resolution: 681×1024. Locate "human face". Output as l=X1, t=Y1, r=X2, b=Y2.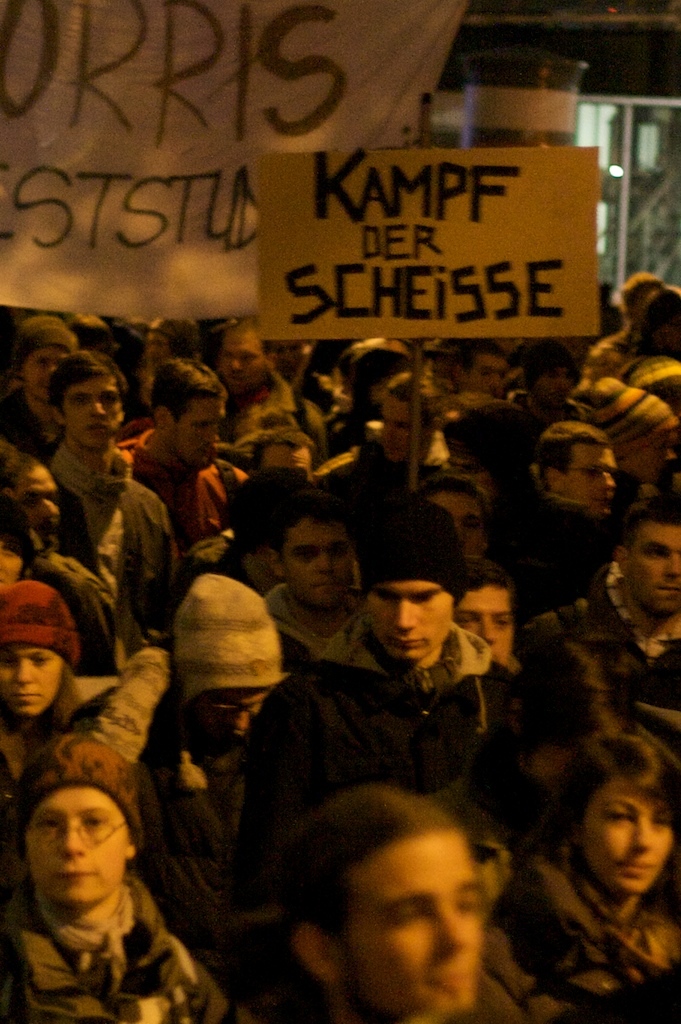
l=464, t=353, r=514, b=398.
